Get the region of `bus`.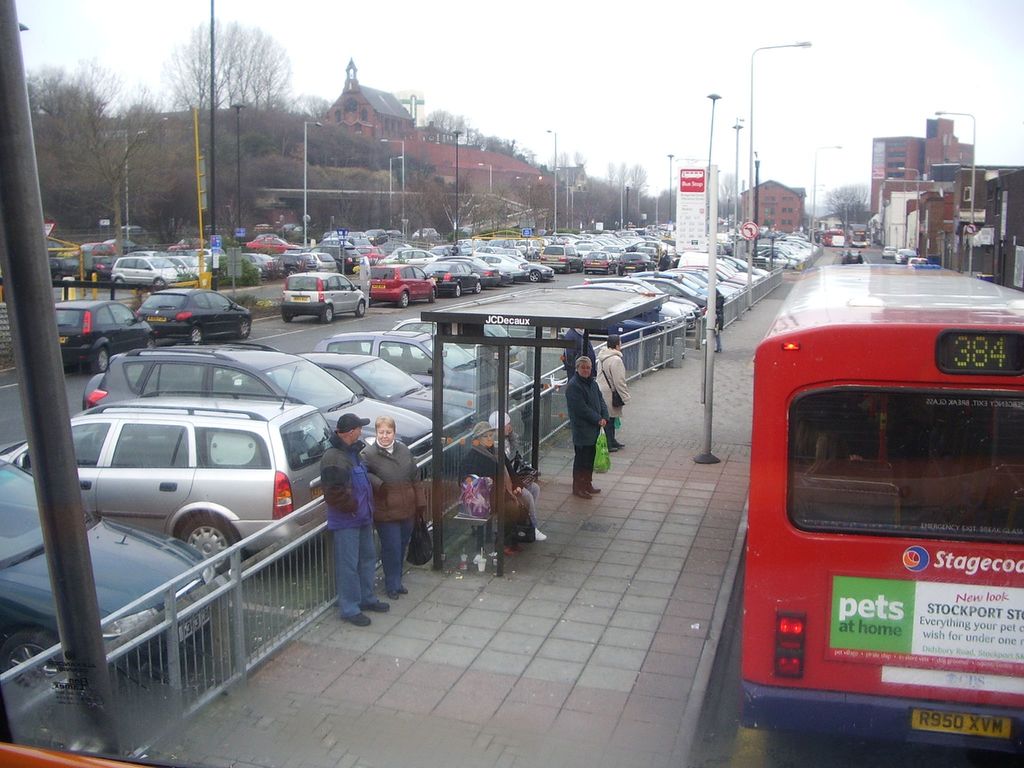
<region>738, 253, 1023, 759</region>.
